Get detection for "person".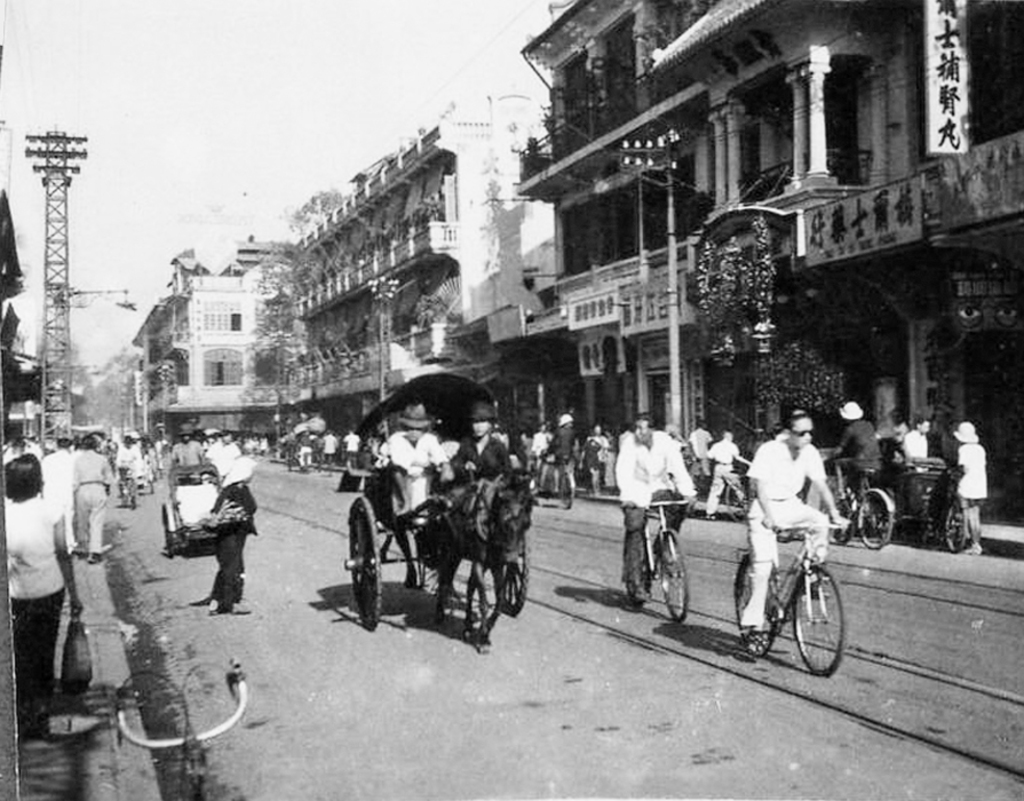
Detection: Rect(613, 412, 698, 604).
